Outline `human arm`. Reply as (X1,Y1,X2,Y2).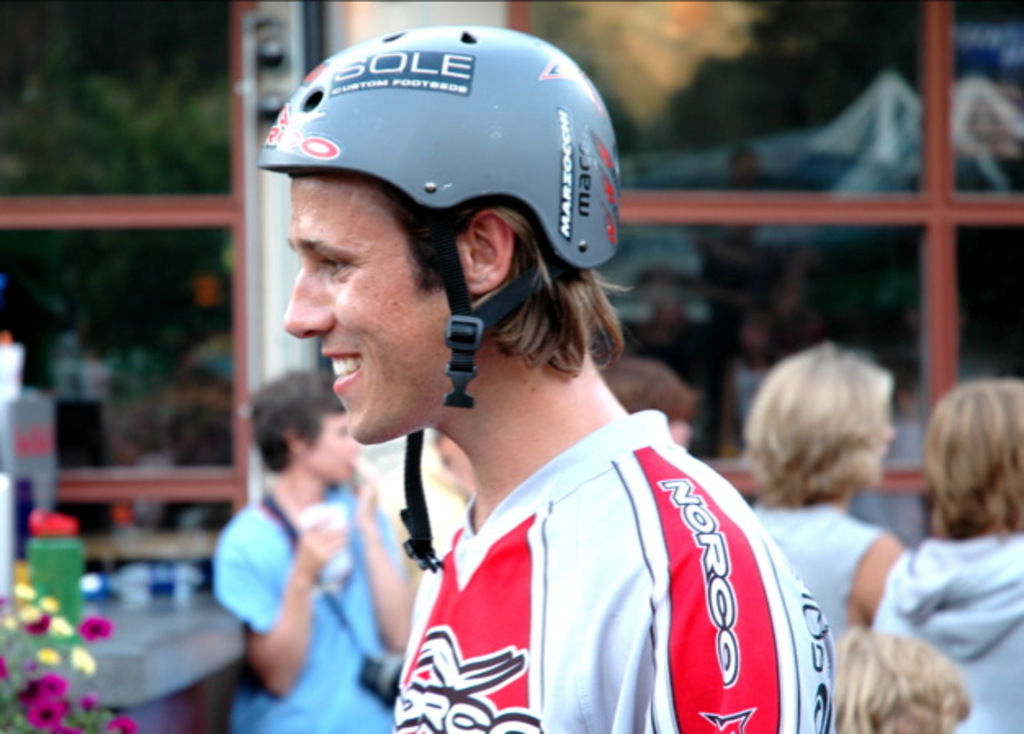
(584,487,829,732).
